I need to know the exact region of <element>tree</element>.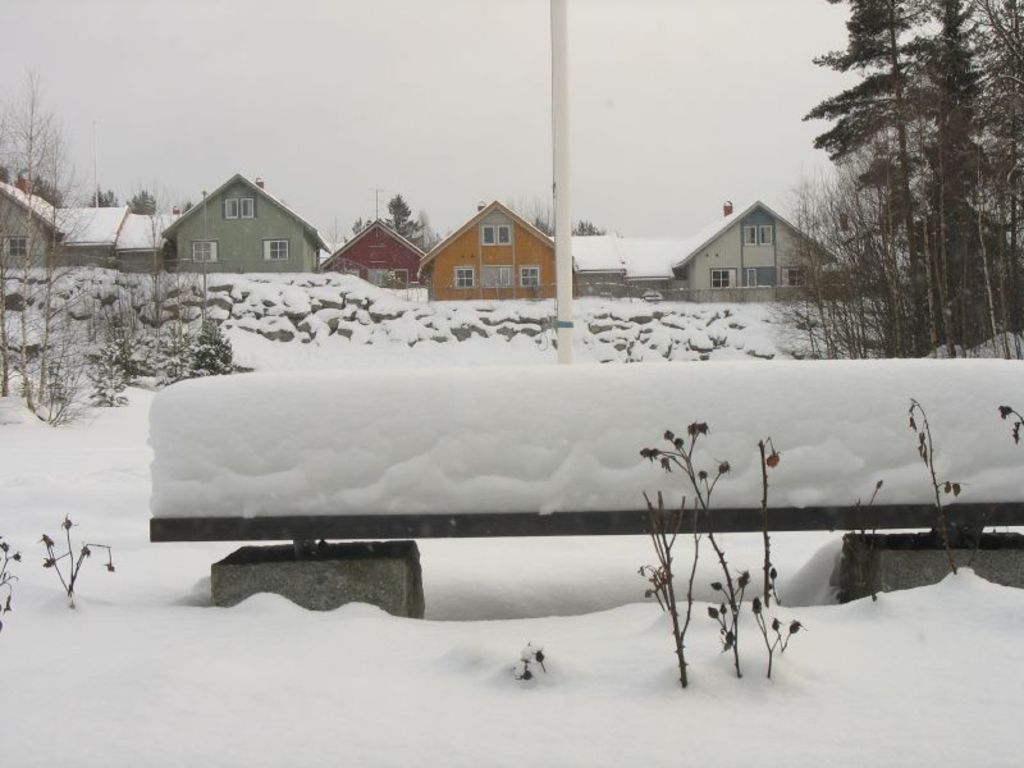
Region: bbox=(412, 209, 451, 253).
